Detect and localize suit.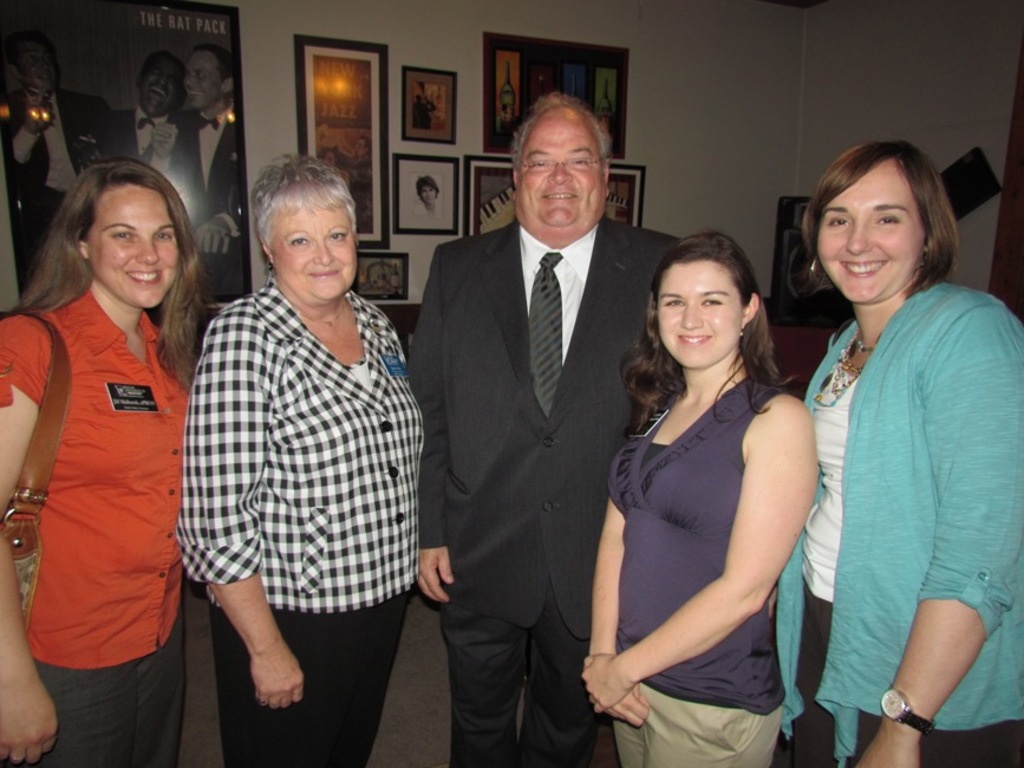
Localized at bbox=[5, 89, 117, 289].
